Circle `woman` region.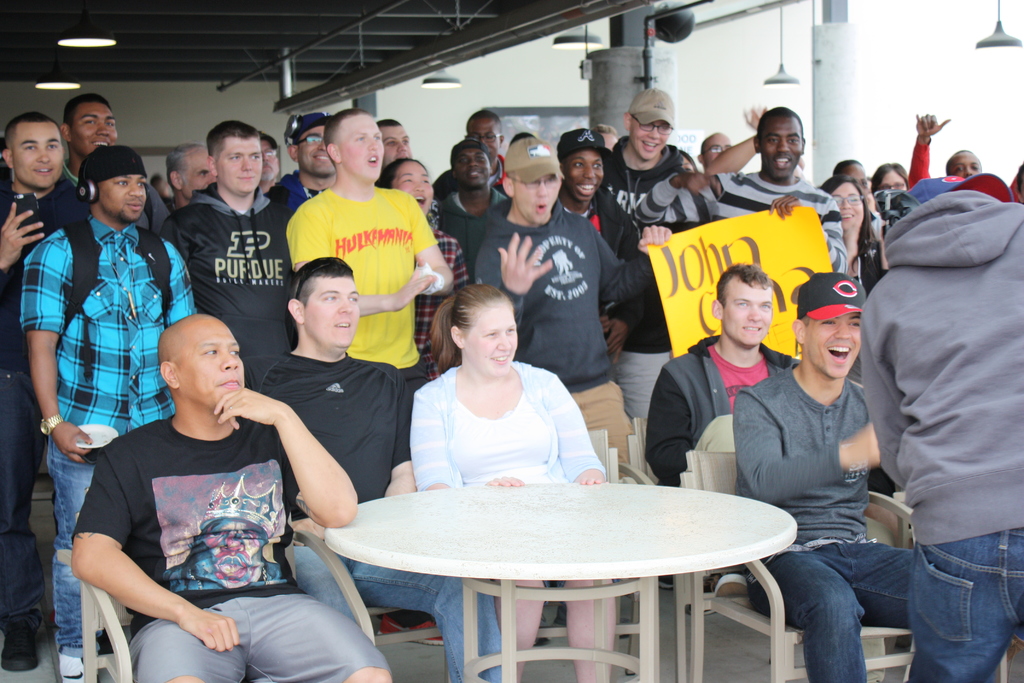
Region: BBox(874, 159, 919, 204).
